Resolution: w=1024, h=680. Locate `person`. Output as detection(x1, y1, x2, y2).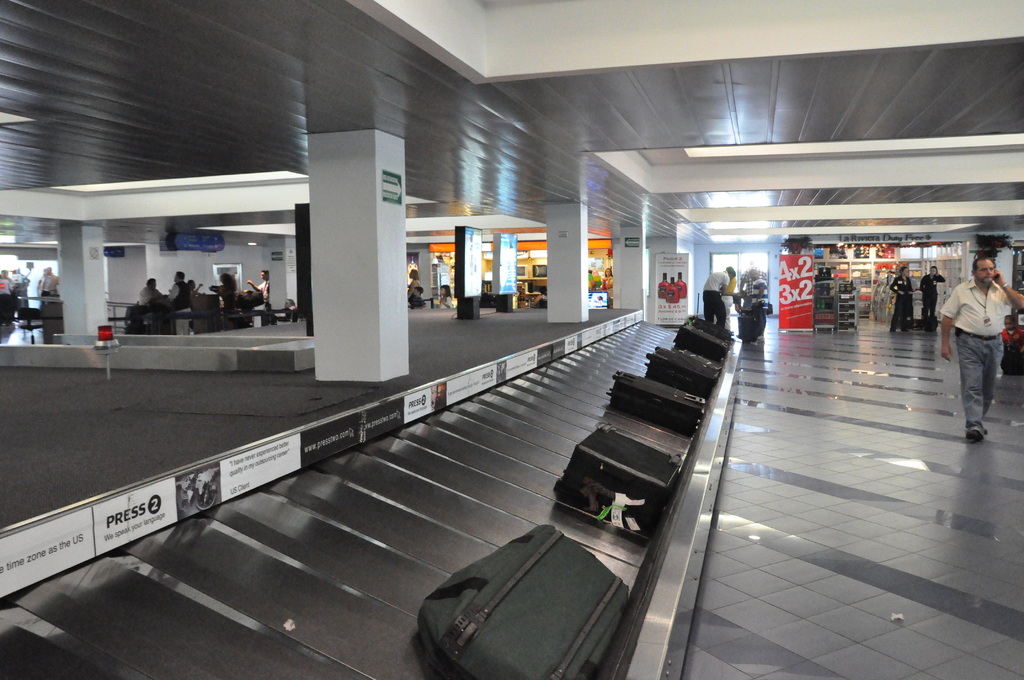
detection(703, 268, 739, 324).
